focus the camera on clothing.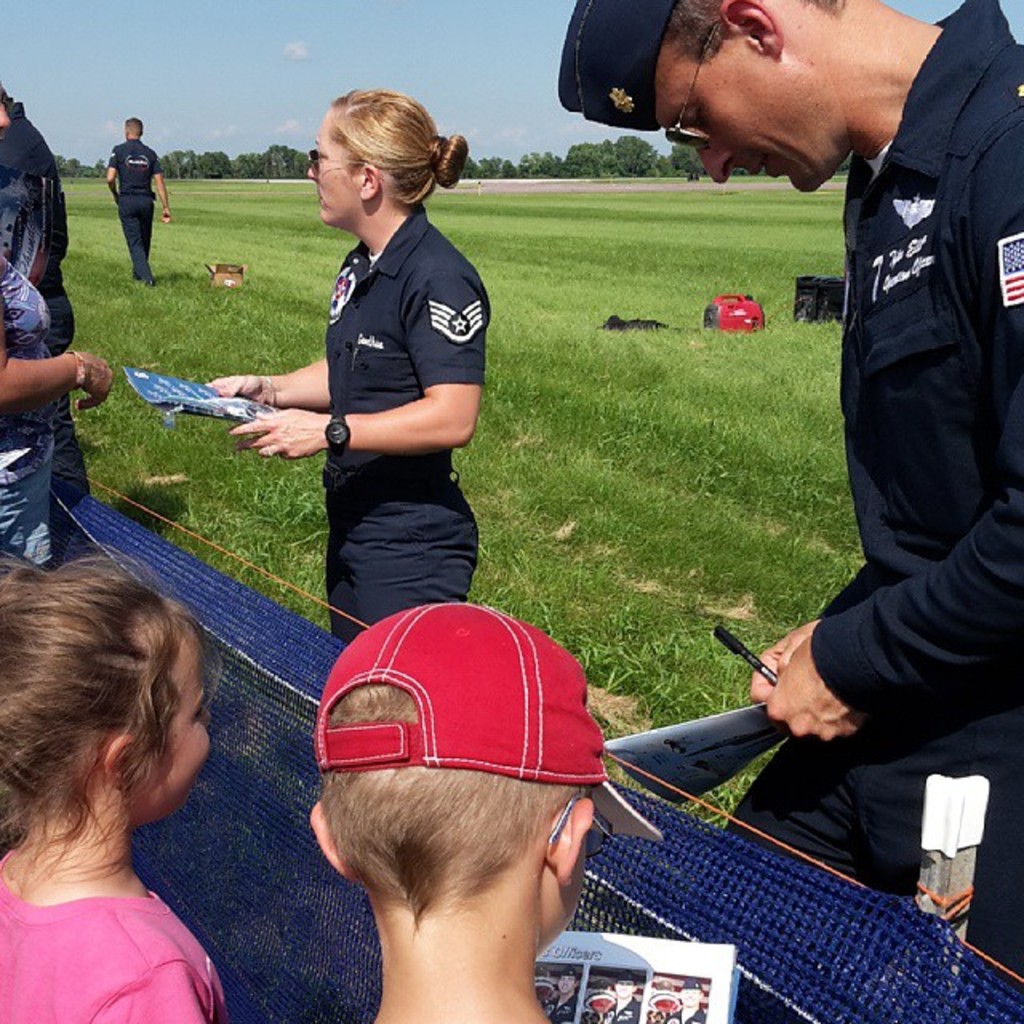
Focus region: rect(766, 0, 1023, 922).
